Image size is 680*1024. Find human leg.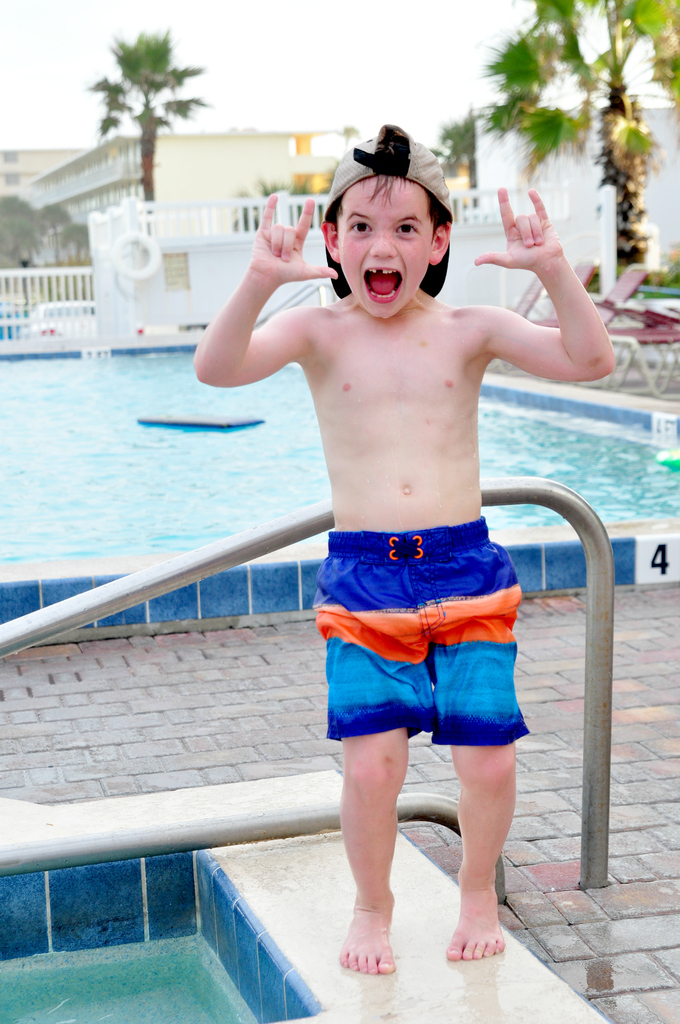
(323,598,424,967).
